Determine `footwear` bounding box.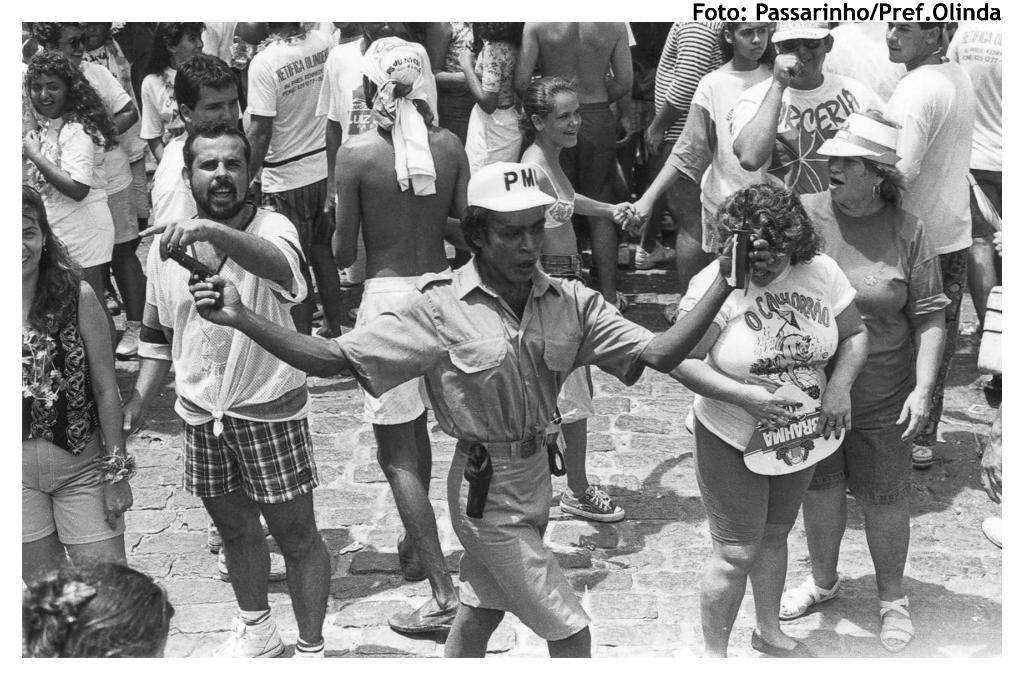
Determined: (x1=223, y1=617, x2=298, y2=660).
